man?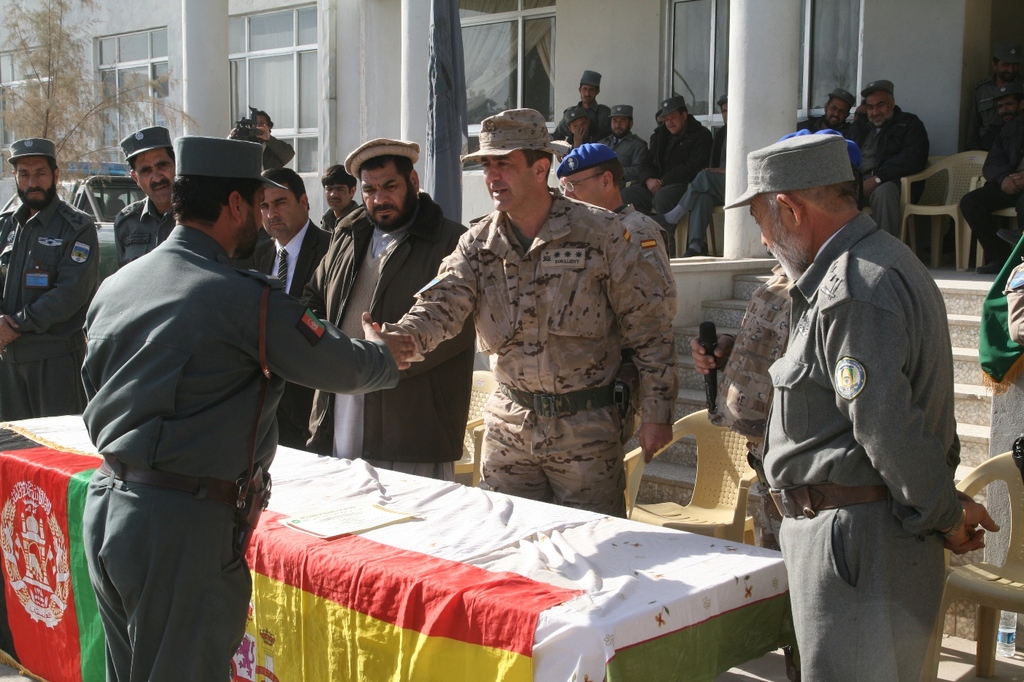
794, 88, 857, 140
